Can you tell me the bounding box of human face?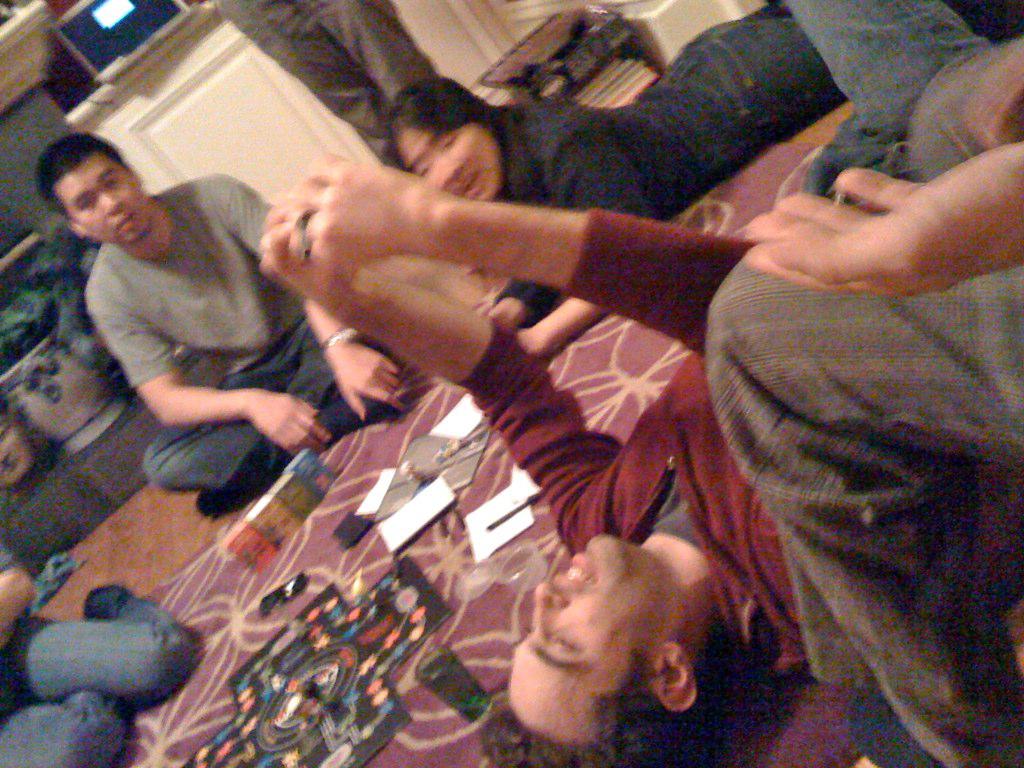
[68,168,150,249].
